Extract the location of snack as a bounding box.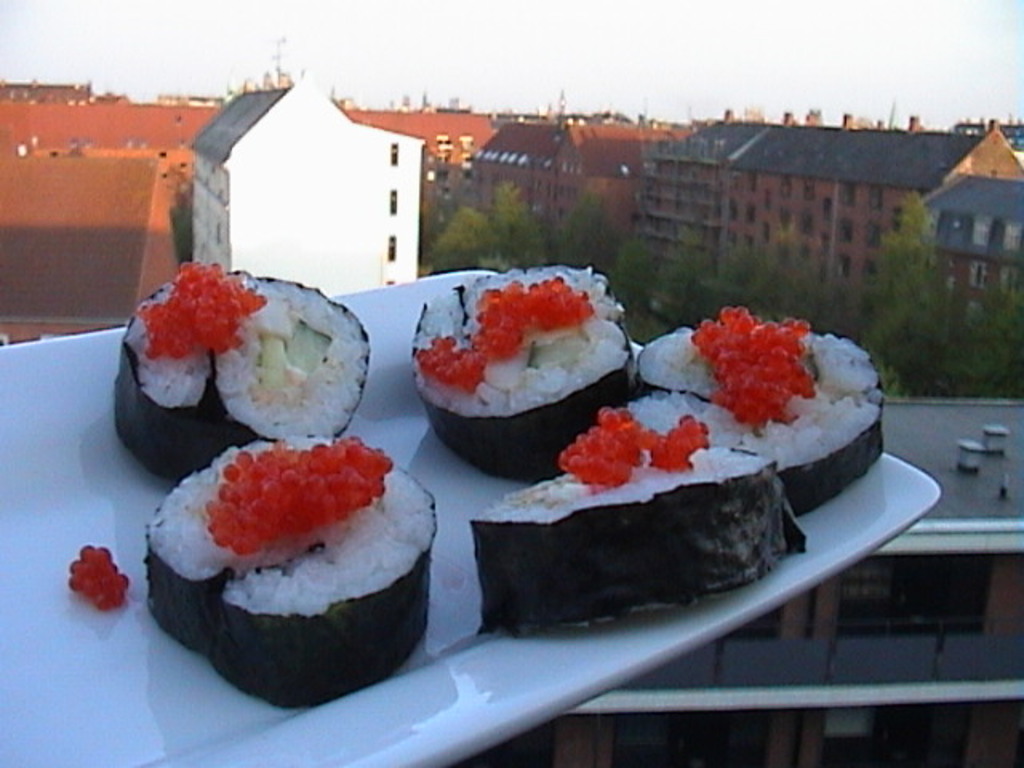
pyautogui.locateOnScreen(411, 264, 629, 480).
